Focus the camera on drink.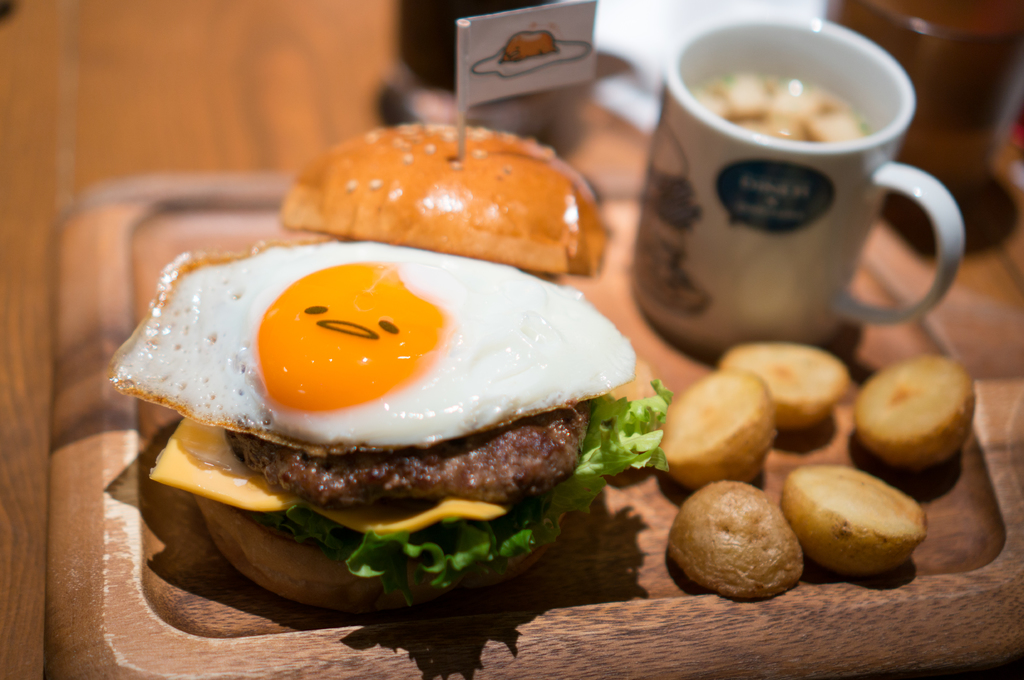
Focus region: rect(642, 8, 951, 364).
